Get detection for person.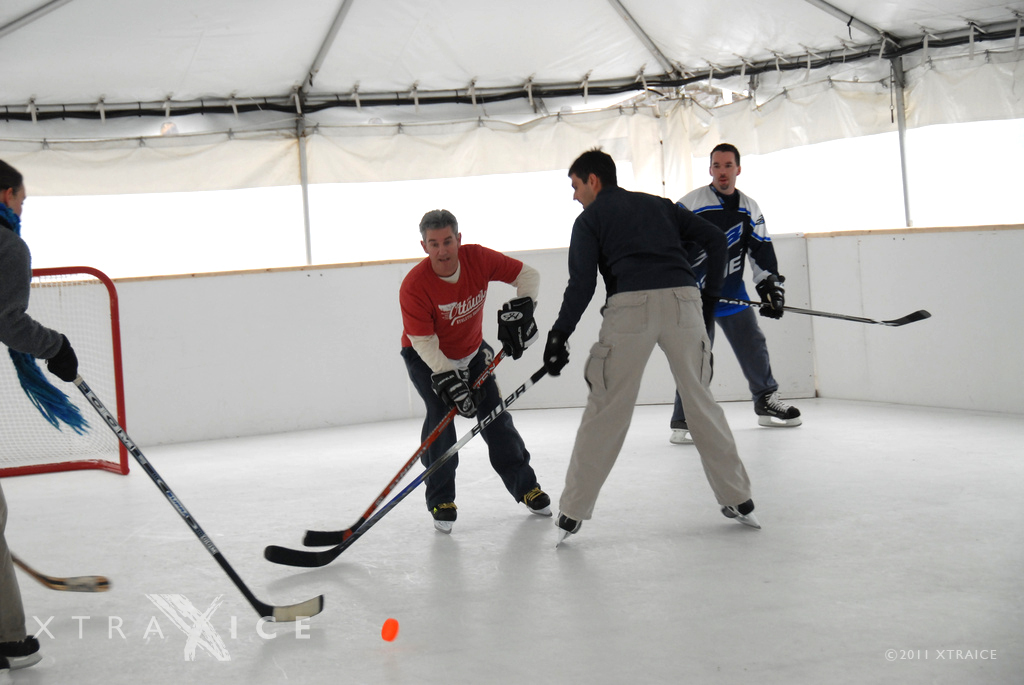
Detection: rect(541, 143, 761, 545).
